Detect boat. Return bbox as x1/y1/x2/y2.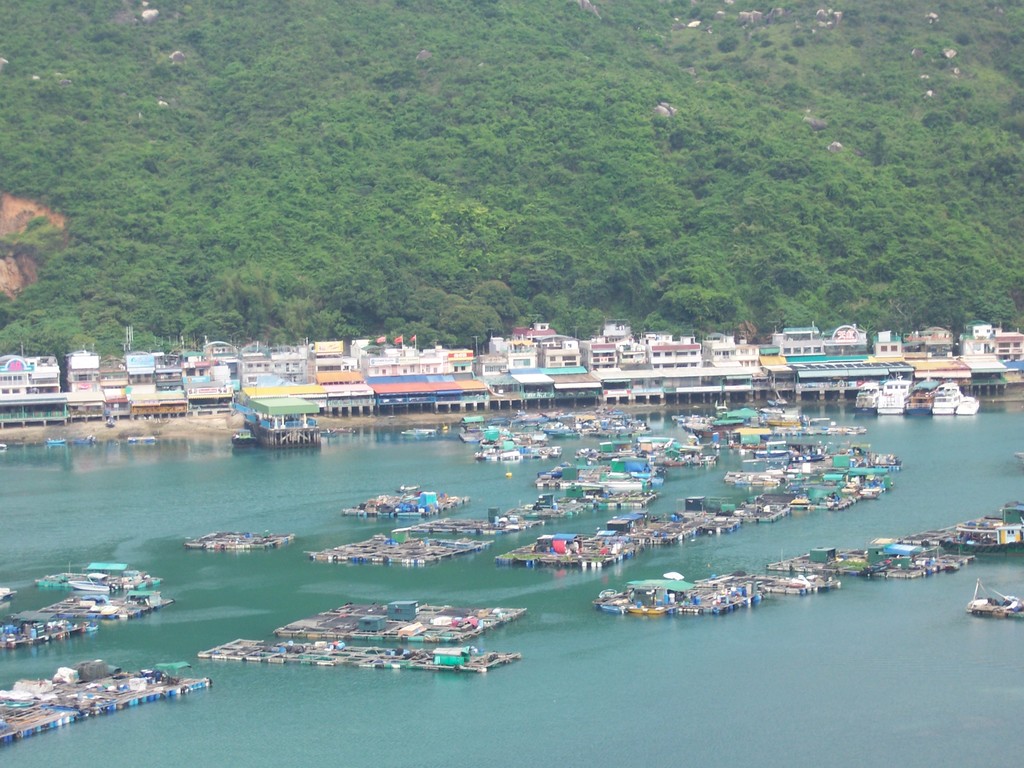
396/483/425/497.
